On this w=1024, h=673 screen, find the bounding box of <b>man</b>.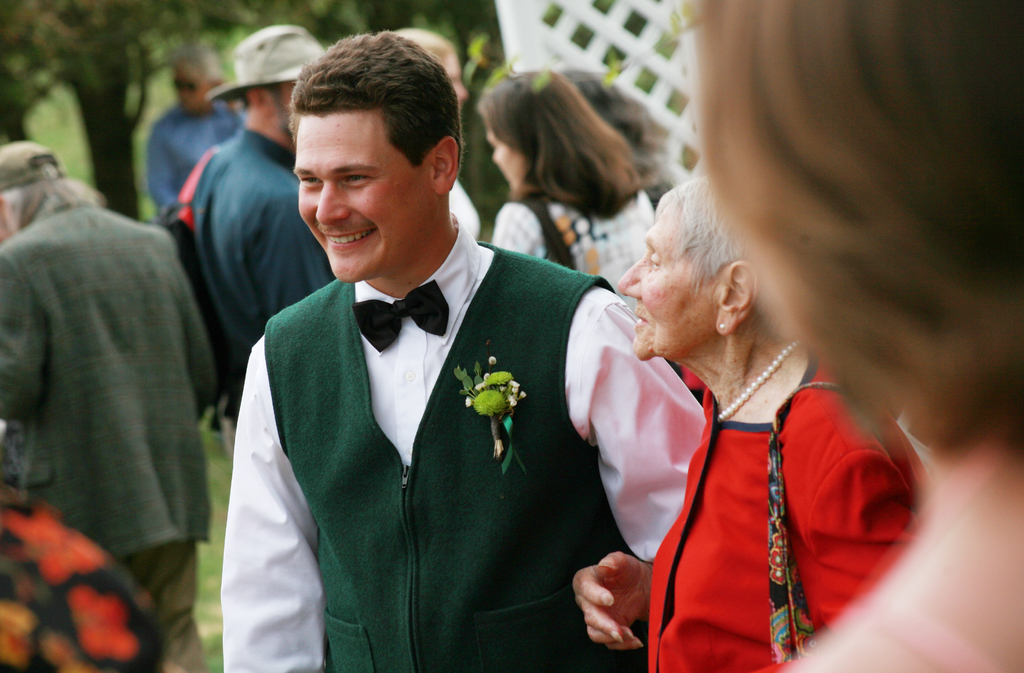
Bounding box: 0 141 218 672.
